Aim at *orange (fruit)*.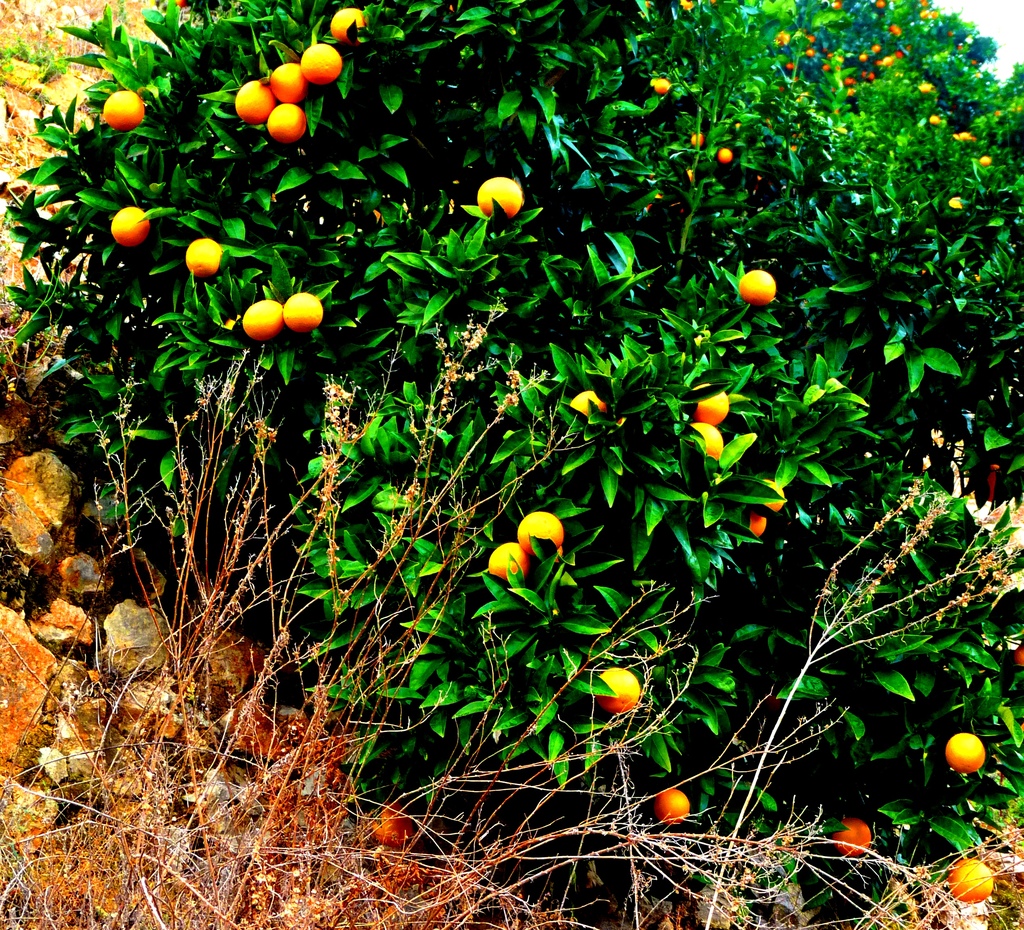
Aimed at detection(472, 170, 540, 215).
